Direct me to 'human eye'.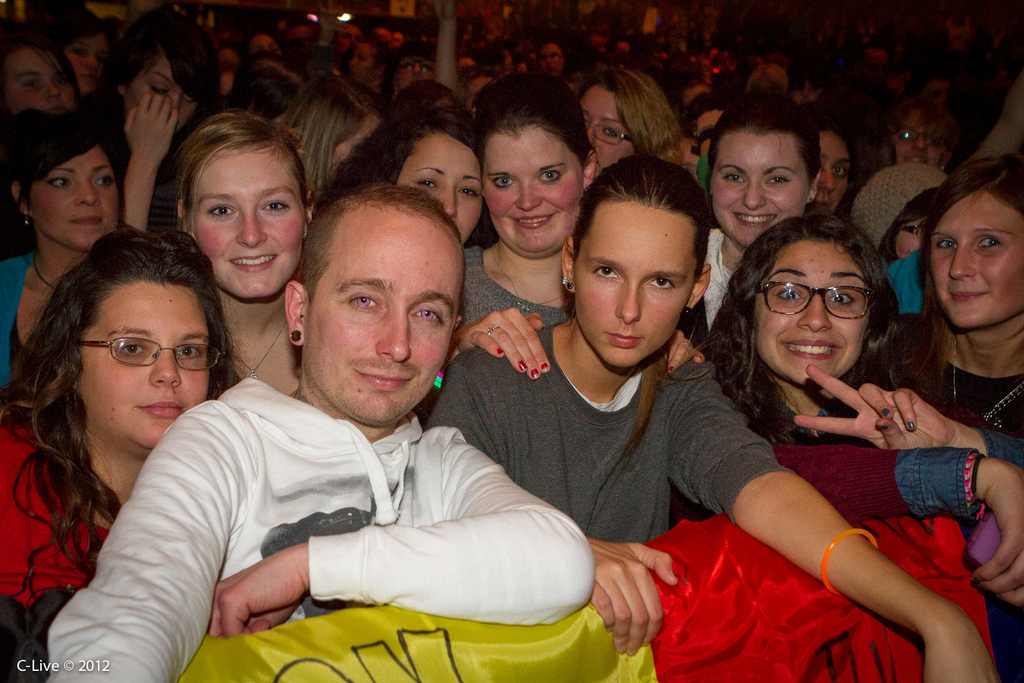
Direction: 591/264/622/277.
